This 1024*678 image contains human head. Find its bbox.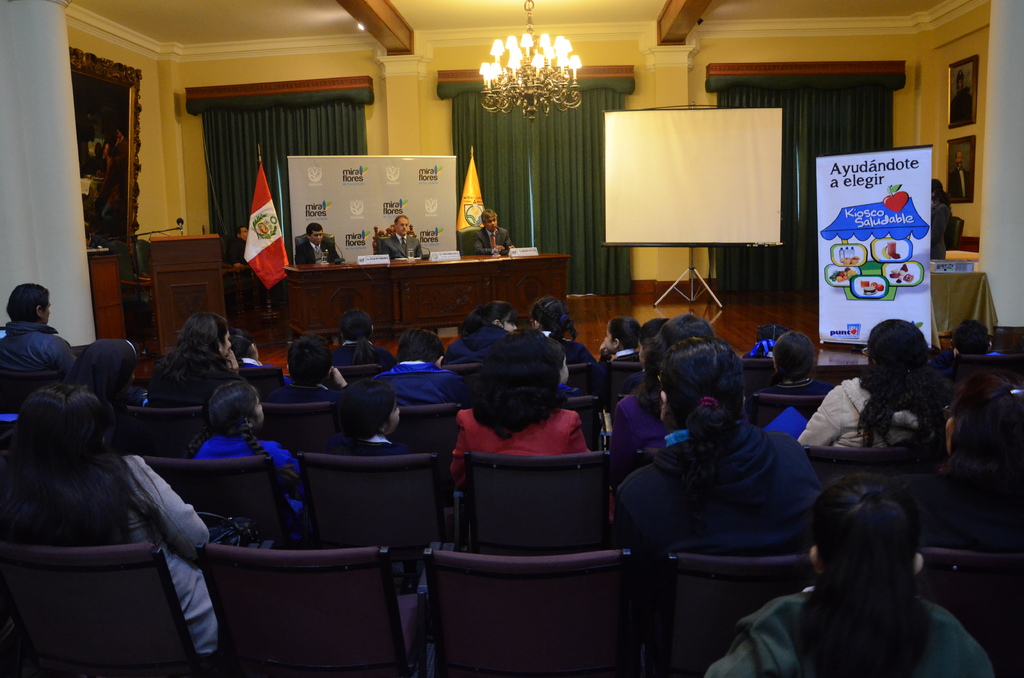
(527,298,572,337).
